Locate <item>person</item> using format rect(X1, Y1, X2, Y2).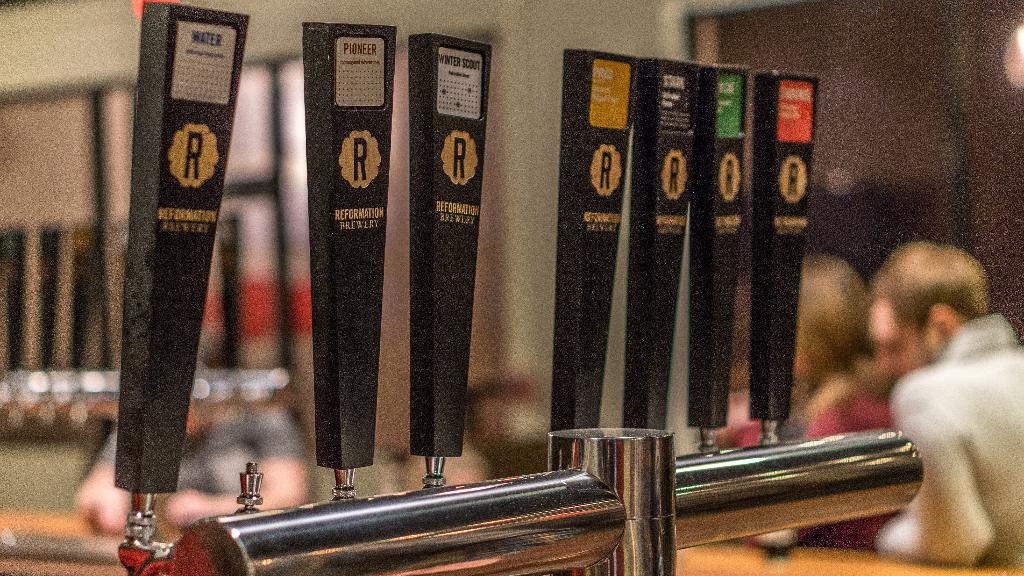
rect(773, 249, 895, 556).
